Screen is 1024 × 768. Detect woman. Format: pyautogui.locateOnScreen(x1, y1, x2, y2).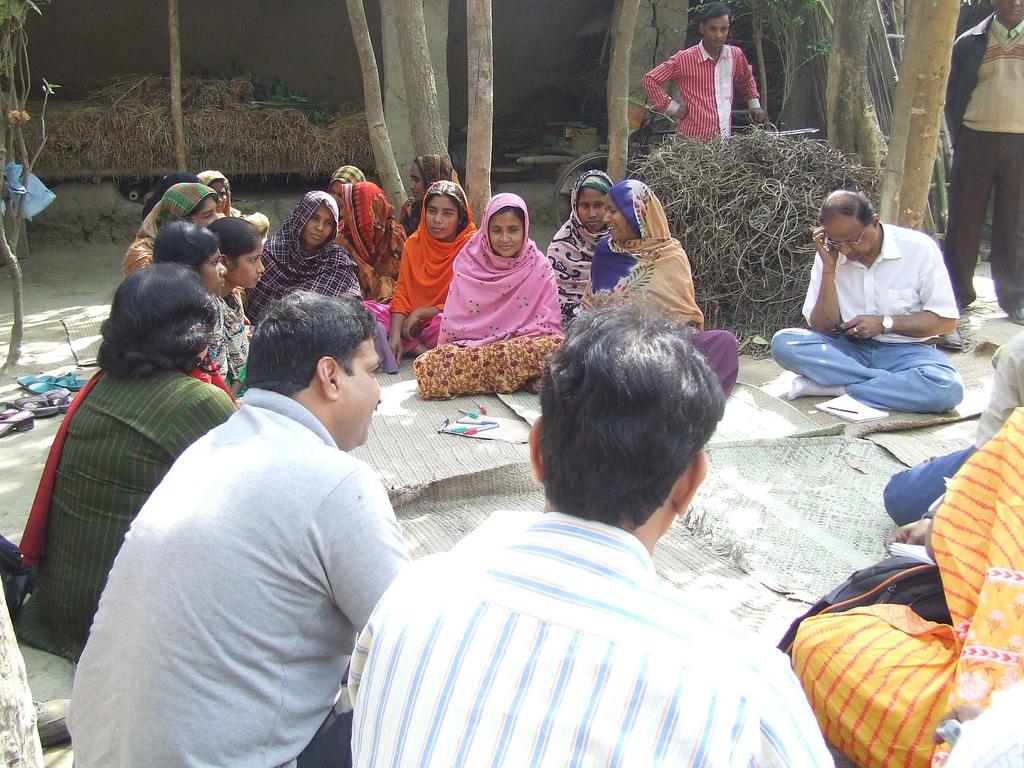
pyautogui.locateOnScreen(782, 403, 1023, 767).
